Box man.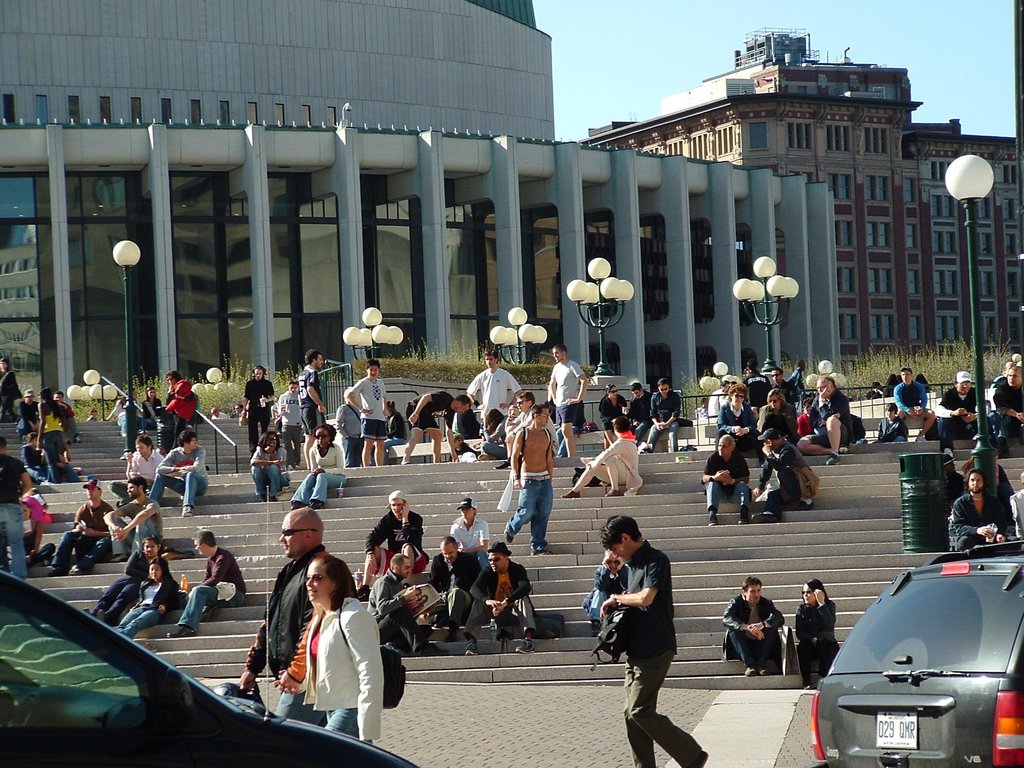
left=716, top=577, right=783, bottom=675.
